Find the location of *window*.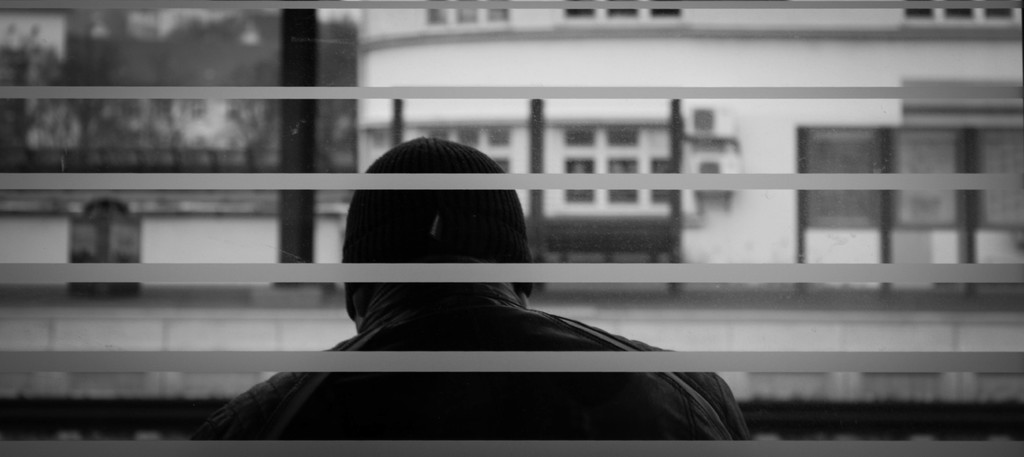
Location: x1=557 y1=3 x2=690 y2=22.
